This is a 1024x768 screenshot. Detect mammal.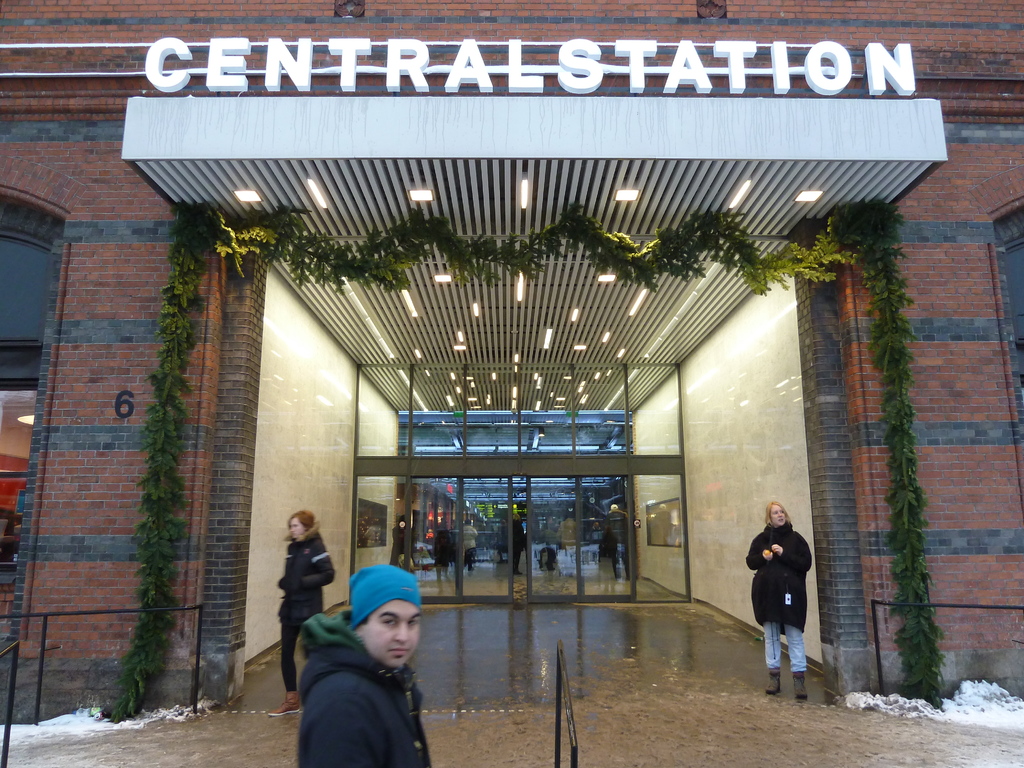
locate(506, 509, 525, 573).
